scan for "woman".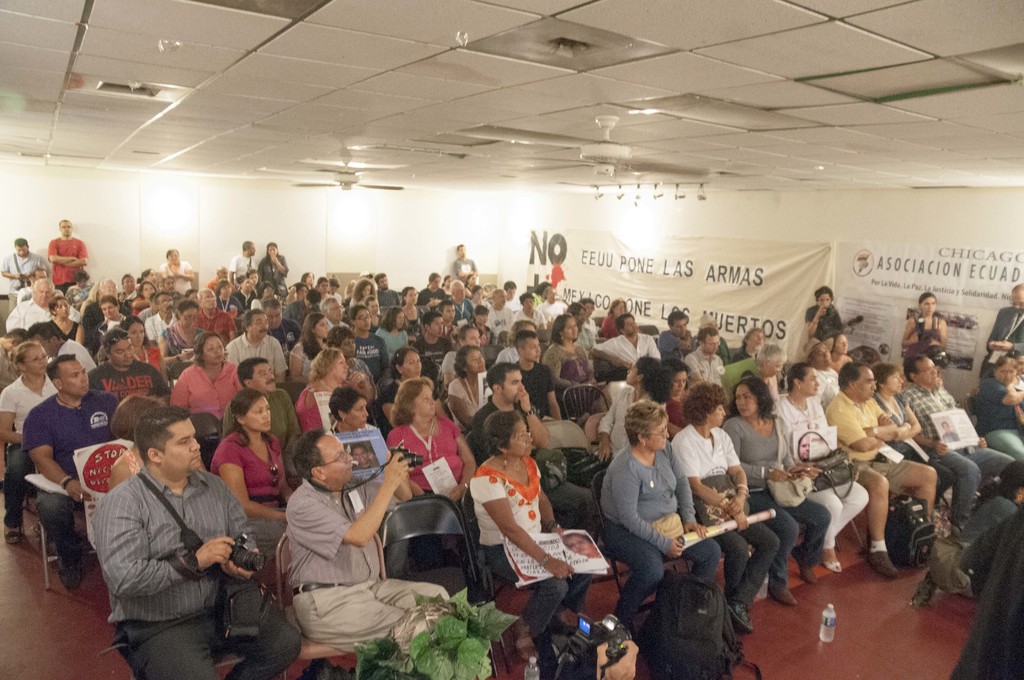
Scan result: 159, 303, 210, 377.
